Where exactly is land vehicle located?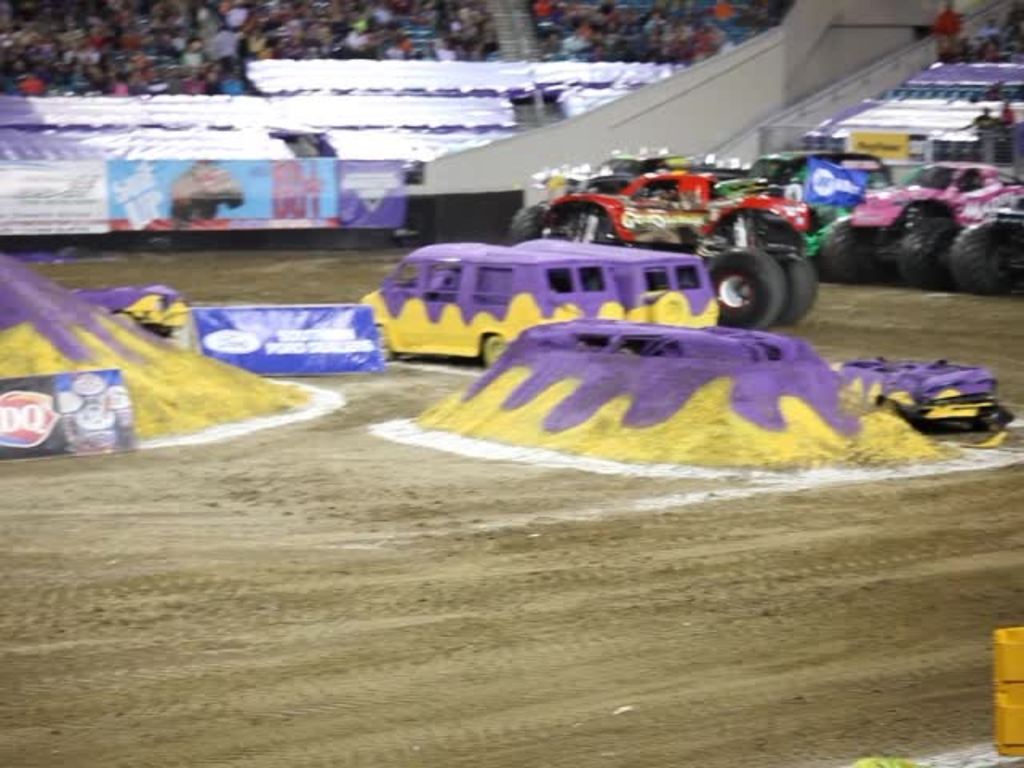
Its bounding box is Rect(333, 235, 739, 352).
